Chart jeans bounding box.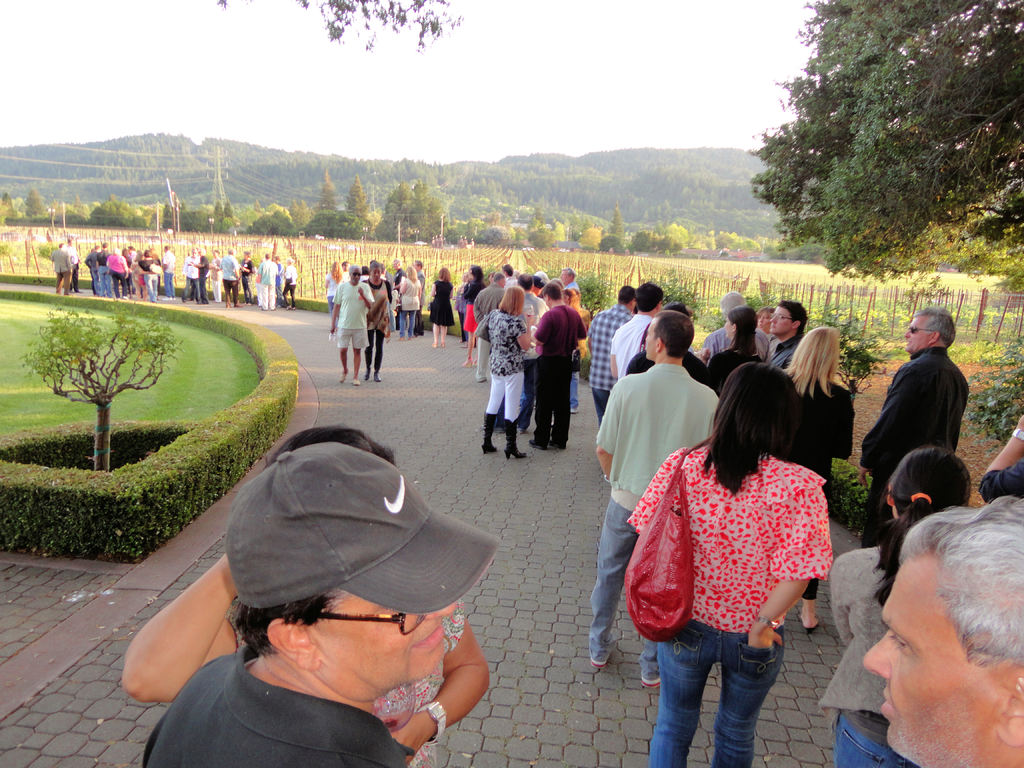
Charted: 330:298:334:317.
